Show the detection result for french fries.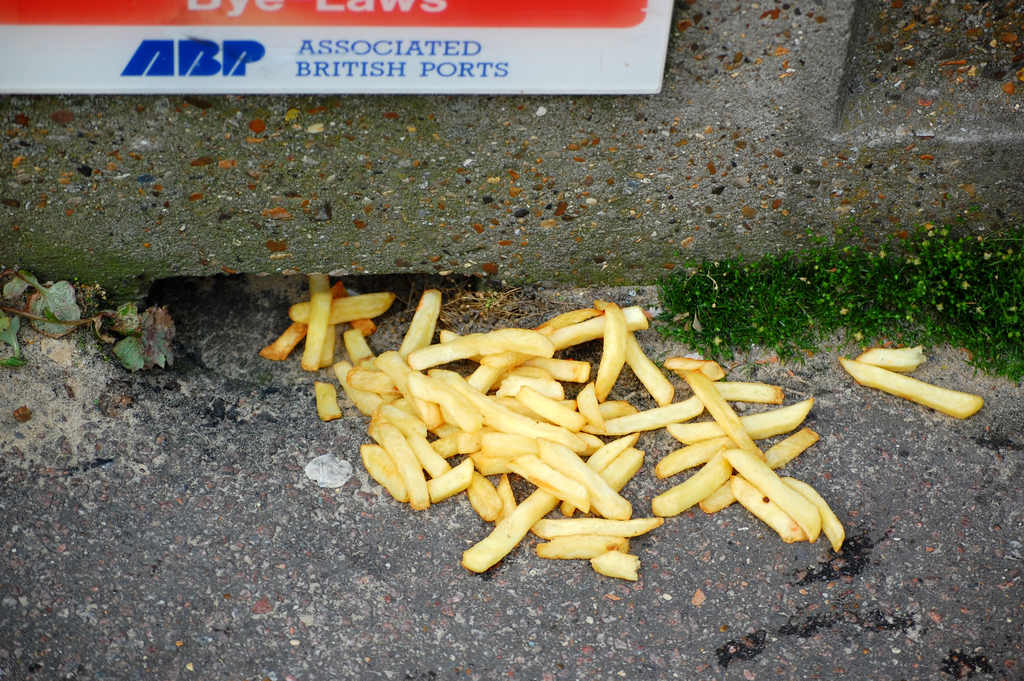
(256, 281, 349, 364).
